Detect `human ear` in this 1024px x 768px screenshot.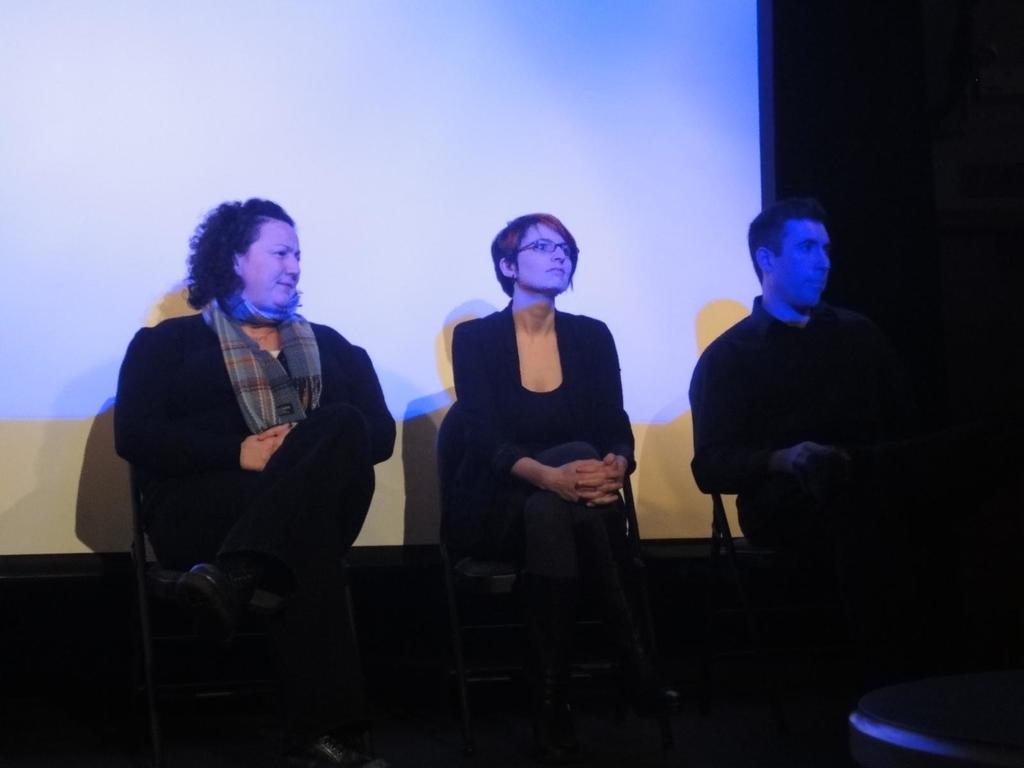
Detection: box(229, 252, 241, 273).
